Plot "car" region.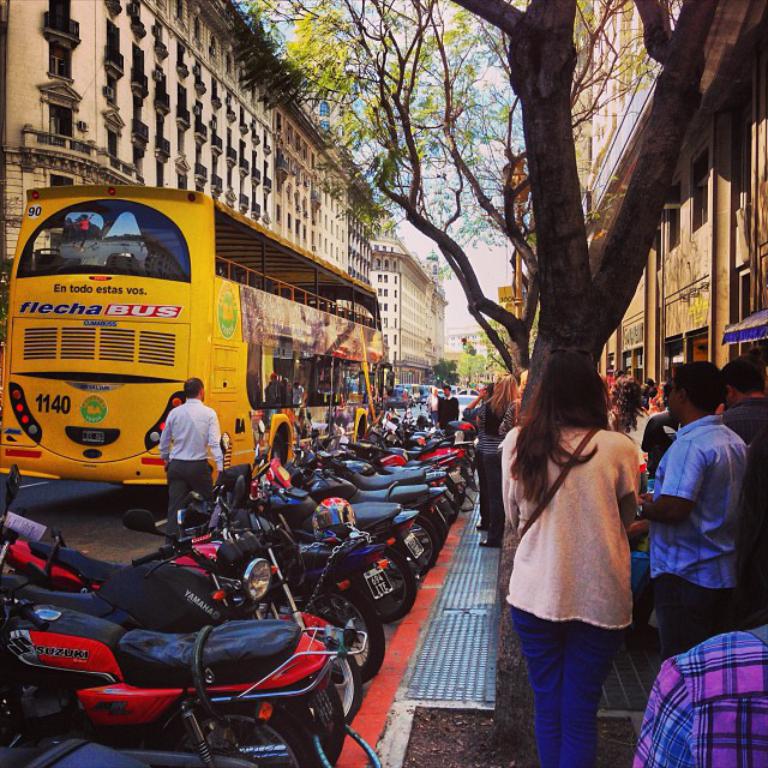
Plotted at region(408, 391, 416, 406).
